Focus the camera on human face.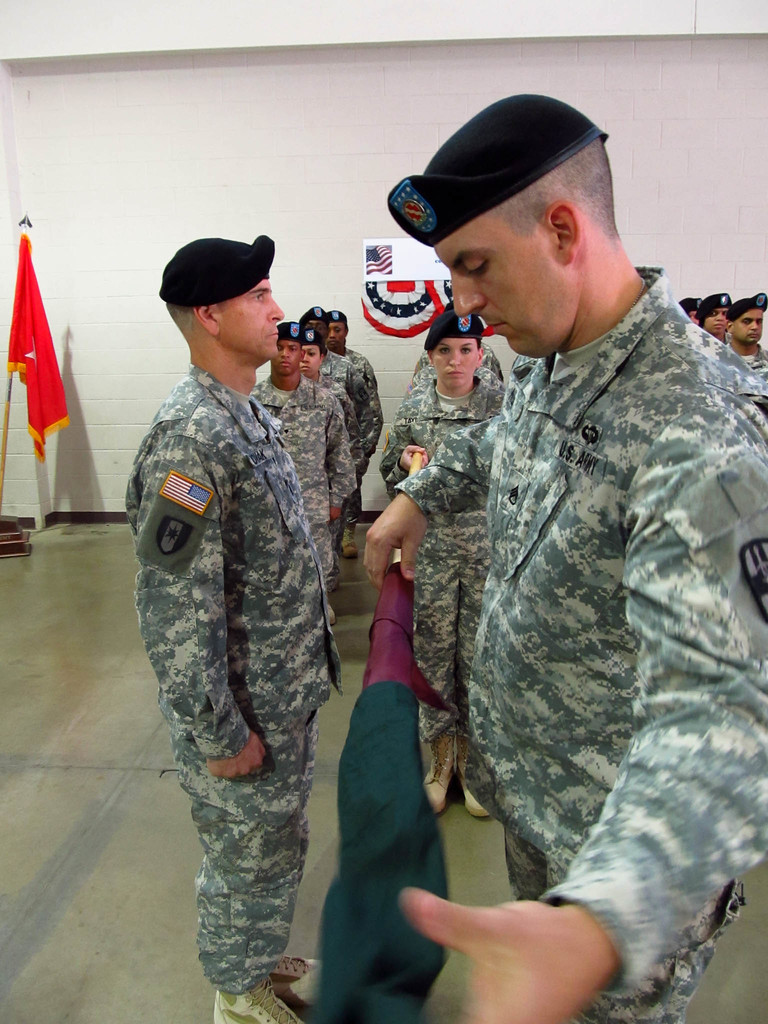
Focus region: 297,346,320,381.
